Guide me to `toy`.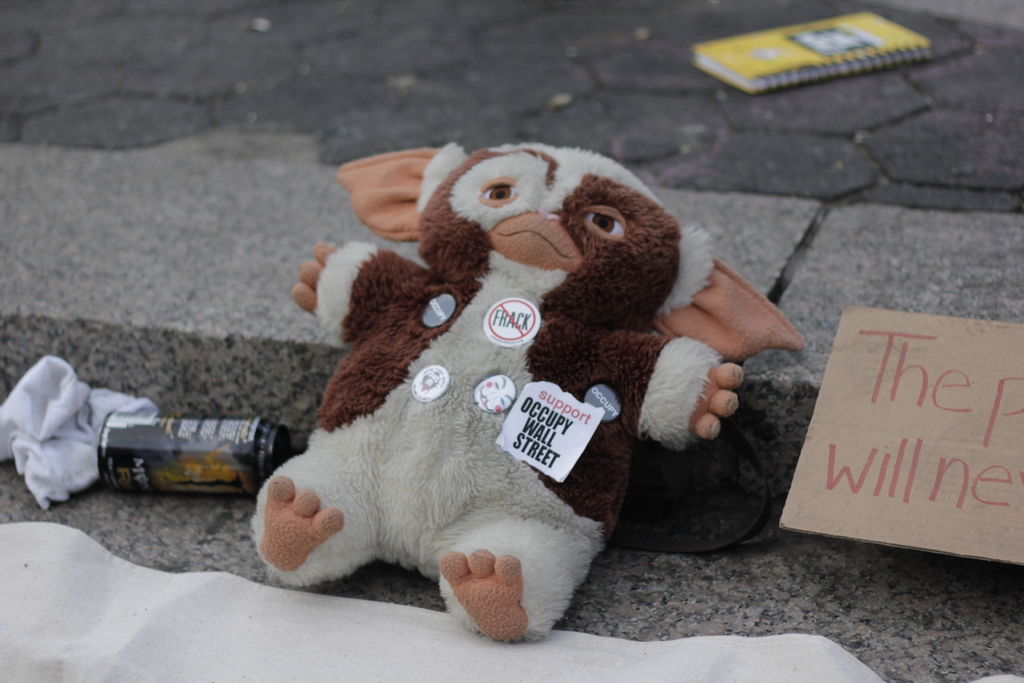
Guidance: [x1=274, y1=167, x2=767, y2=657].
